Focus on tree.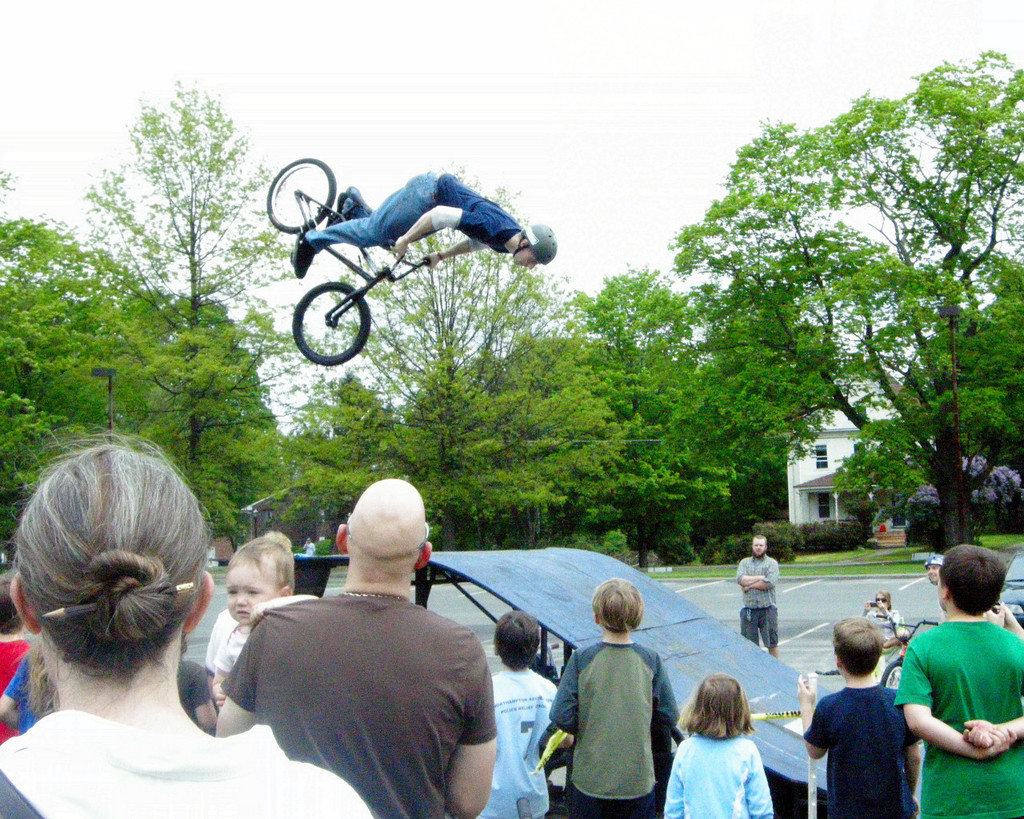
Focused at l=896, t=456, r=984, b=540.
